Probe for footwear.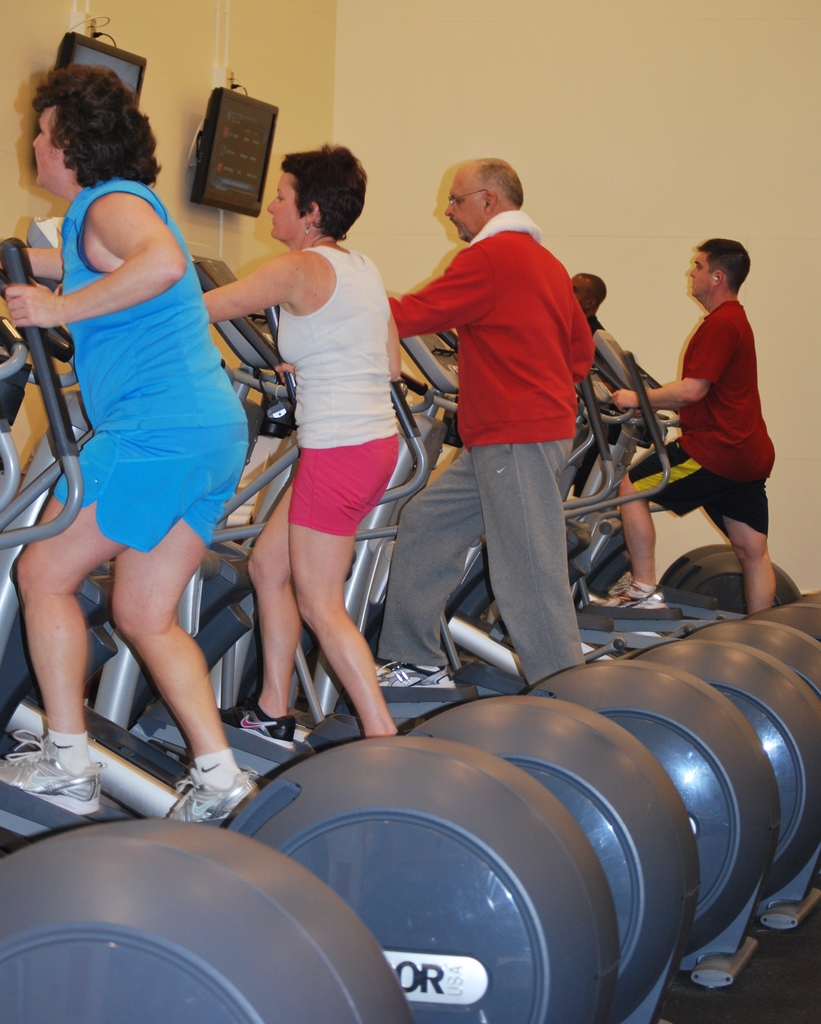
Probe result: {"x1": 215, "y1": 699, "x2": 296, "y2": 750}.
